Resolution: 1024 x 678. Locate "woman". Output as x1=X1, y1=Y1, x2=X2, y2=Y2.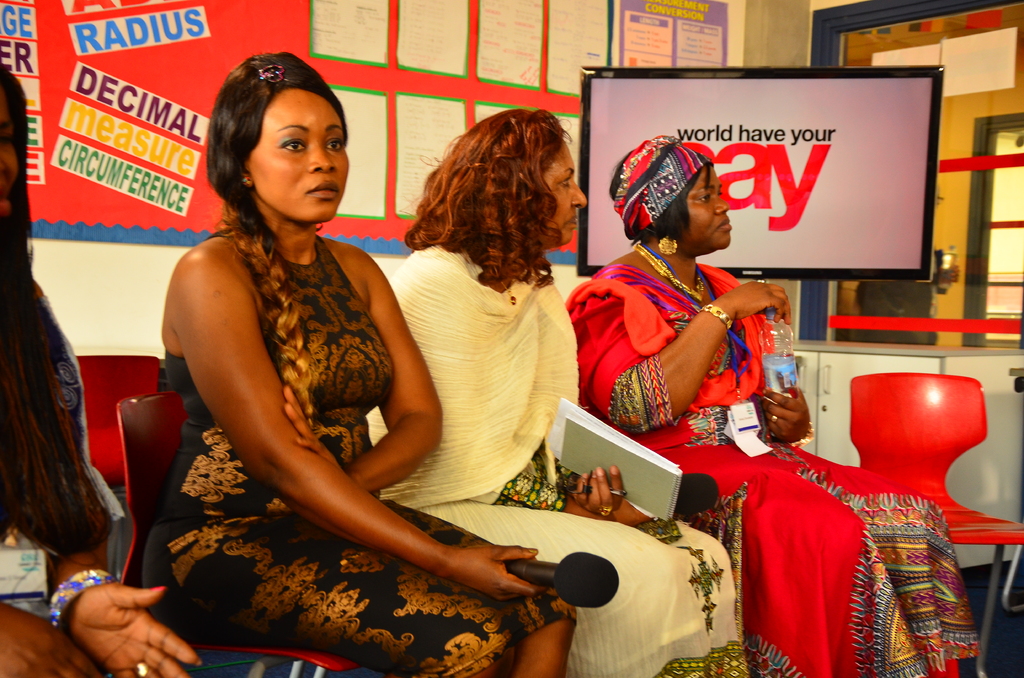
x1=567, y1=127, x2=979, y2=677.
